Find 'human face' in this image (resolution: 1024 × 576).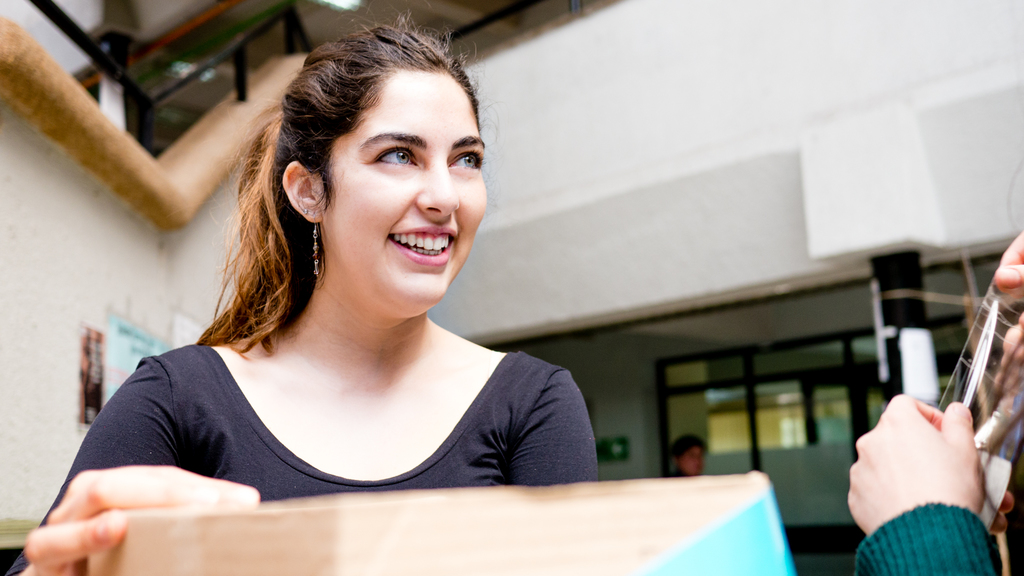
Rect(685, 442, 703, 476).
